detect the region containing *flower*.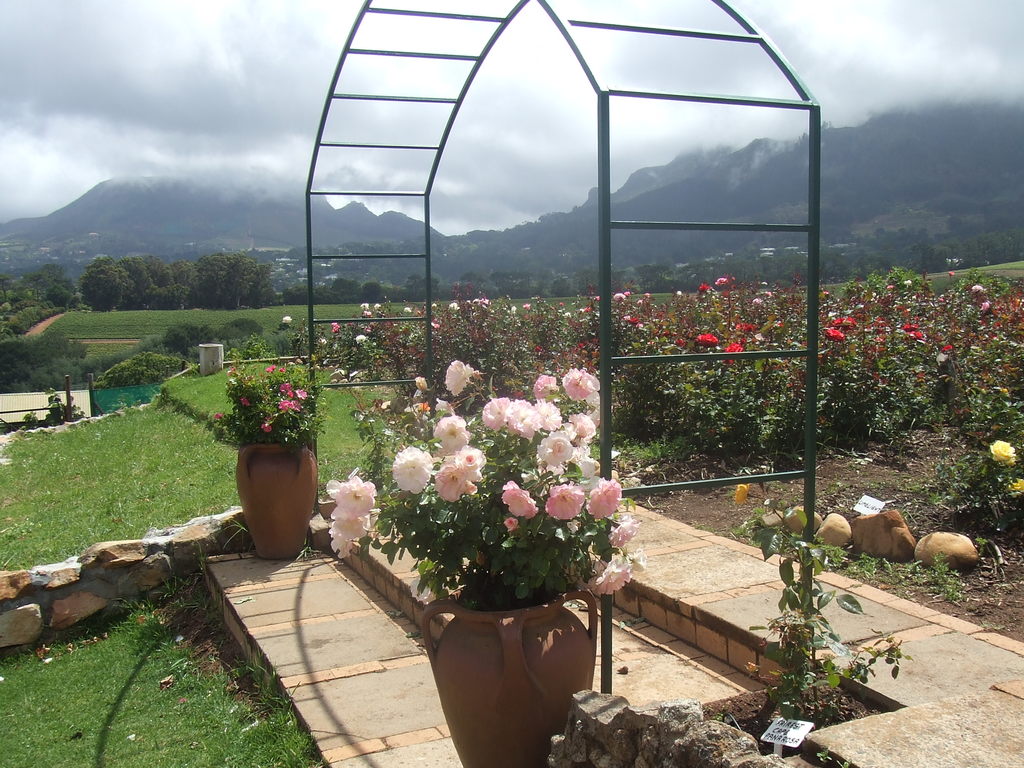
[x1=697, y1=285, x2=708, y2=291].
